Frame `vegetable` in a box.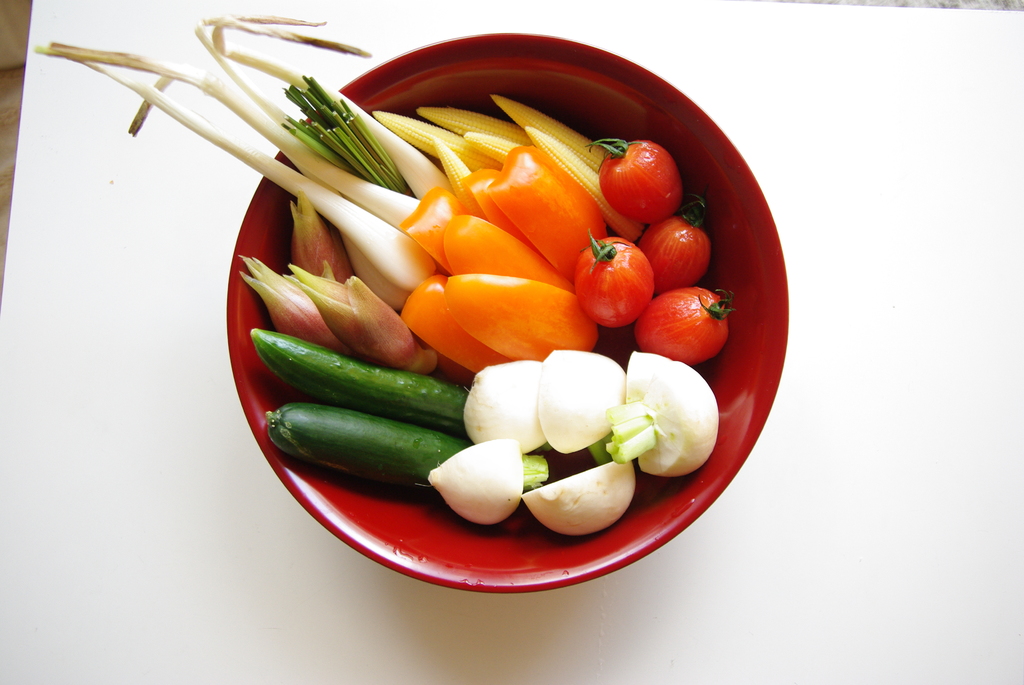
x1=609 y1=348 x2=721 y2=480.
